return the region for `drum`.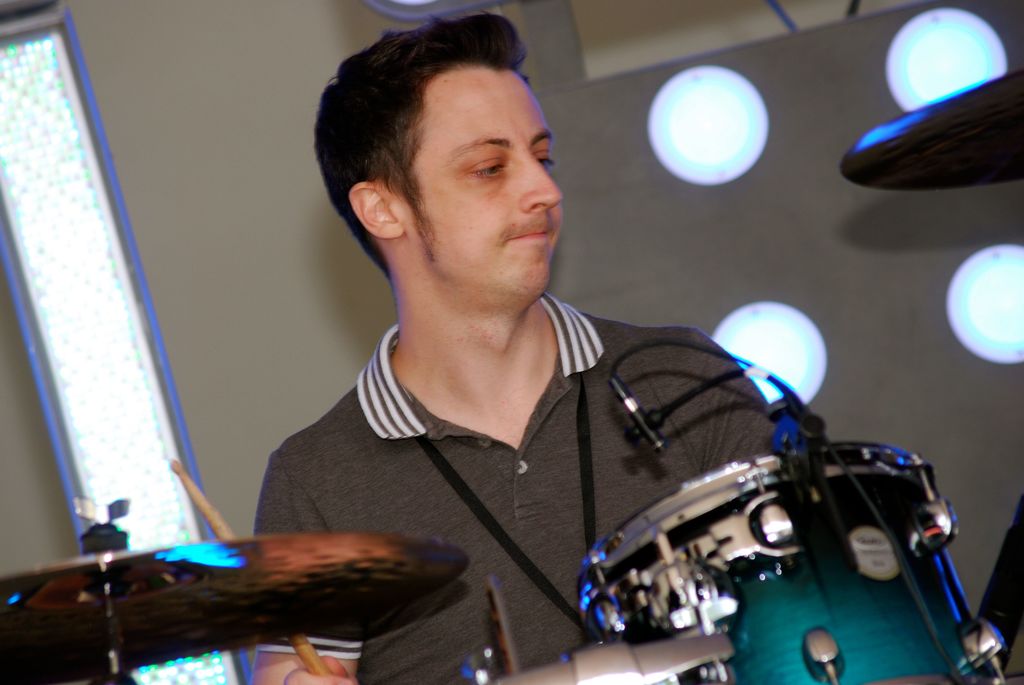
575:448:1007:684.
